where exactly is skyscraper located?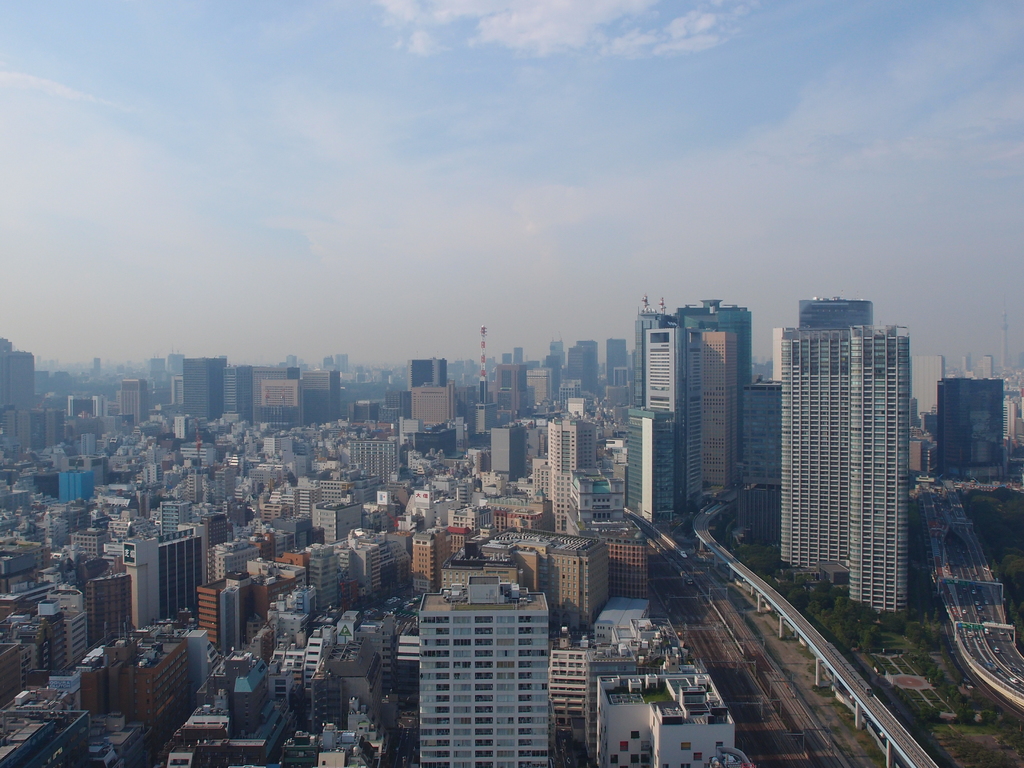
Its bounding box is [471, 319, 494, 429].
